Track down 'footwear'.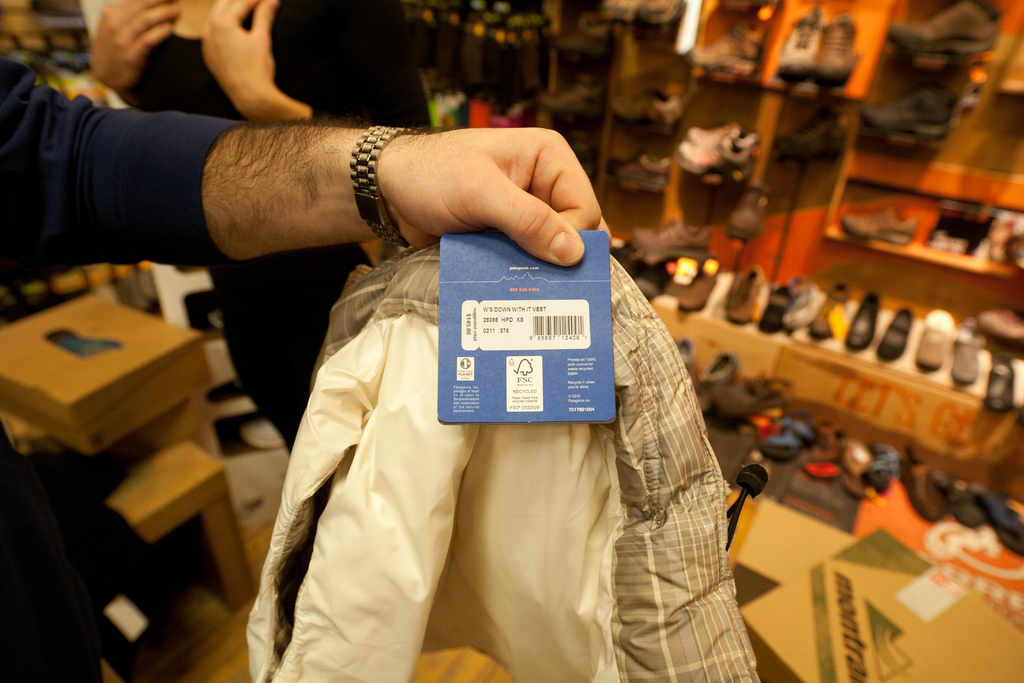
Tracked to x1=728, y1=269, x2=756, y2=324.
